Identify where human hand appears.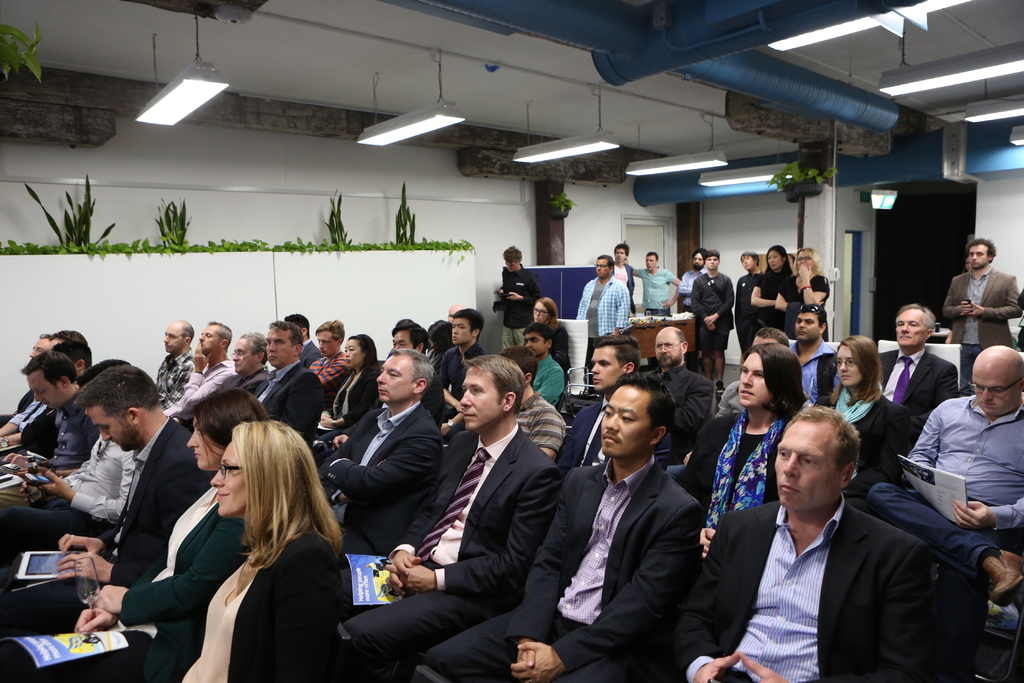
Appears at <box>91,584,127,614</box>.
